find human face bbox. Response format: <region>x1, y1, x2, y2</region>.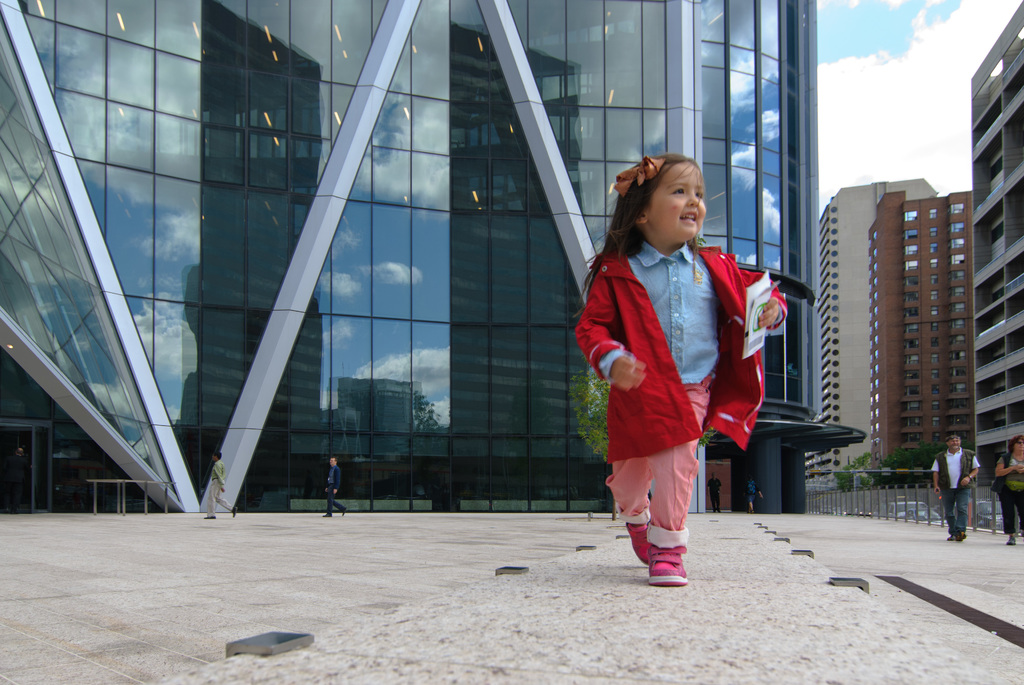
<region>644, 162, 706, 242</region>.
